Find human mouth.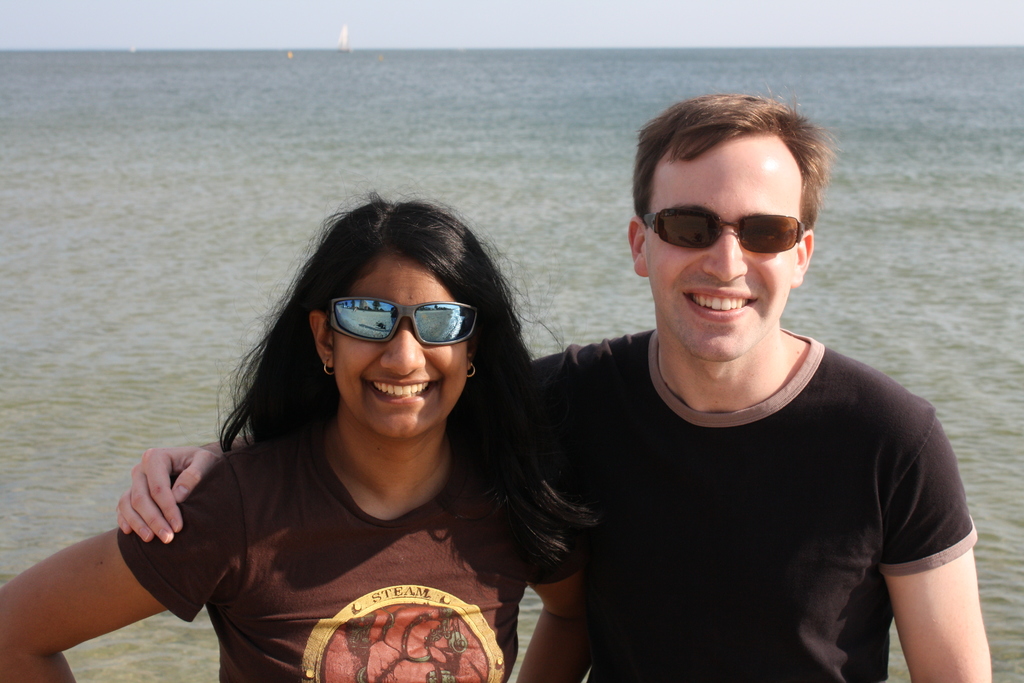
x1=358, y1=371, x2=442, y2=411.
